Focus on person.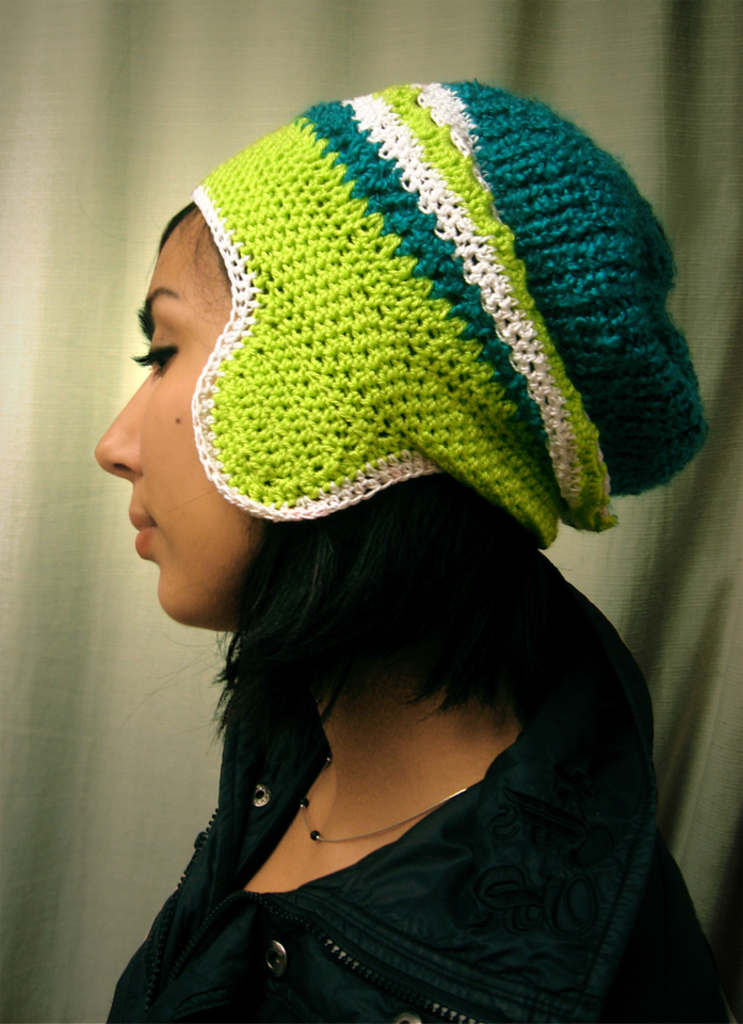
Focused at <box>38,73,742,996</box>.
